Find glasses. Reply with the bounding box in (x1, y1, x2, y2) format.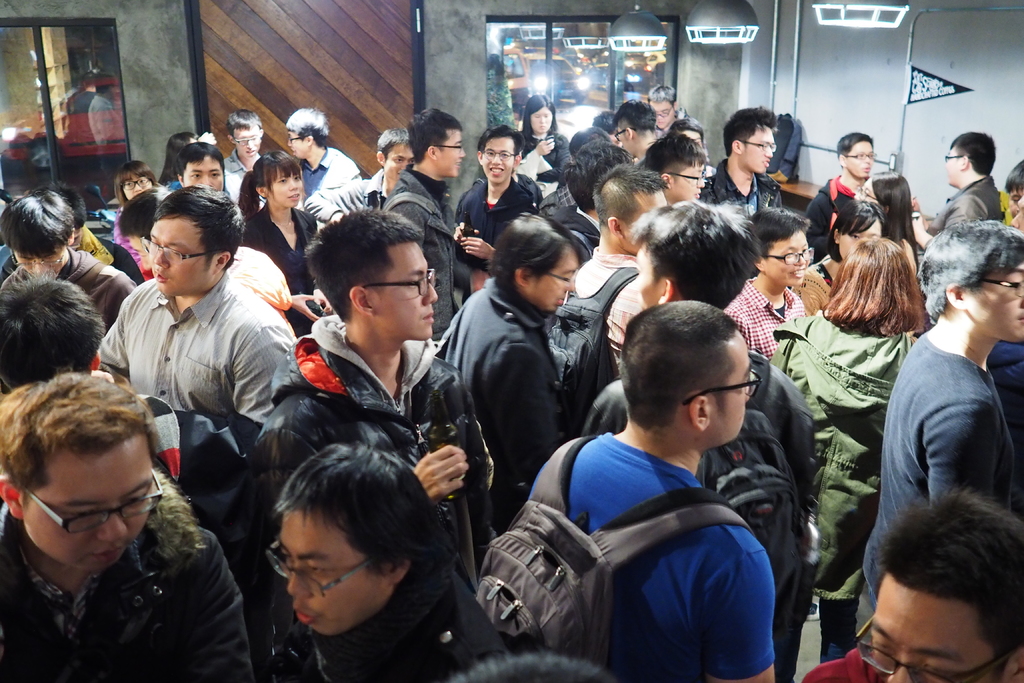
(286, 134, 302, 144).
